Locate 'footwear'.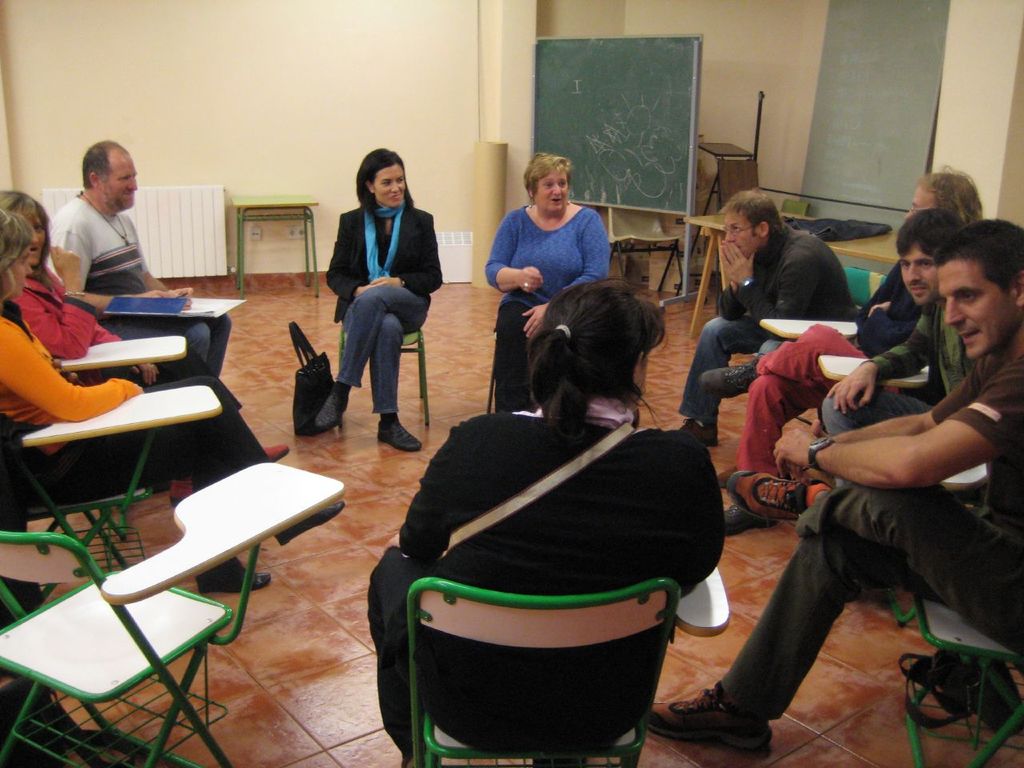
Bounding box: <box>170,480,190,510</box>.
